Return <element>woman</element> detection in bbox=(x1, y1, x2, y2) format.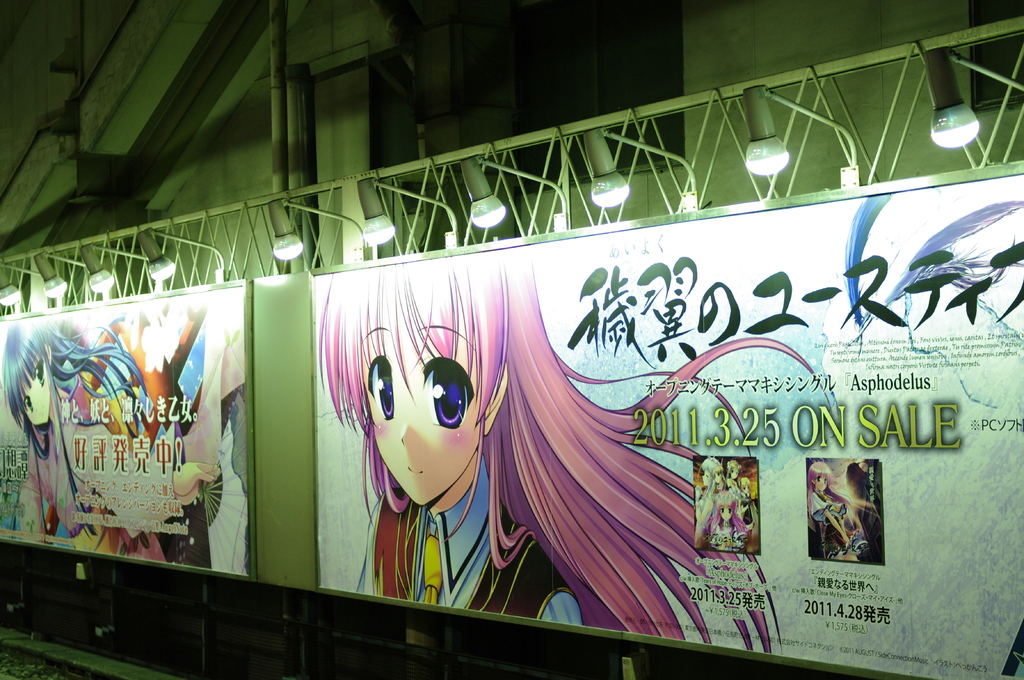
bbox=(806, 461, 865, 563).
